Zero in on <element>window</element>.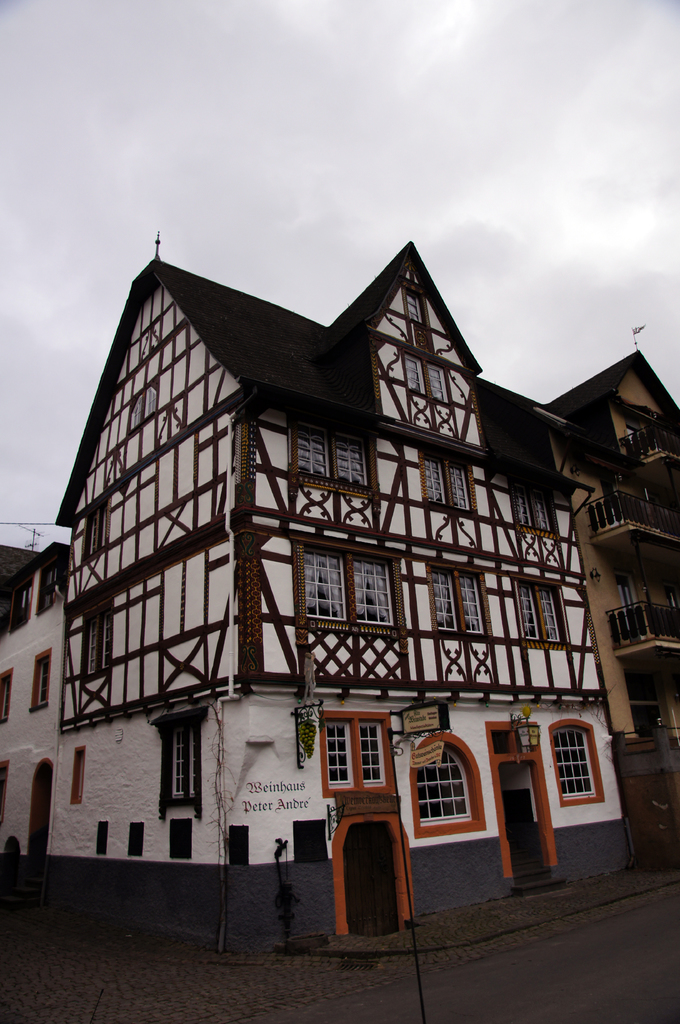
Zeroed in: 38:555:67:618.
